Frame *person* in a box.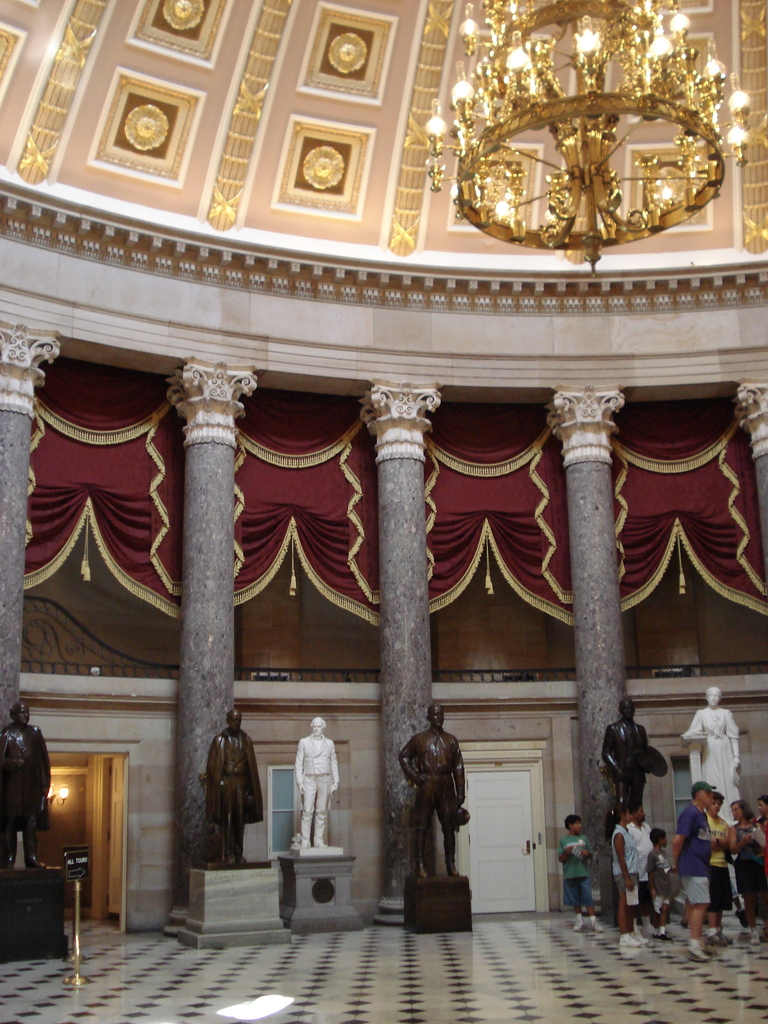
bbox(0, 701, 52, 870).
